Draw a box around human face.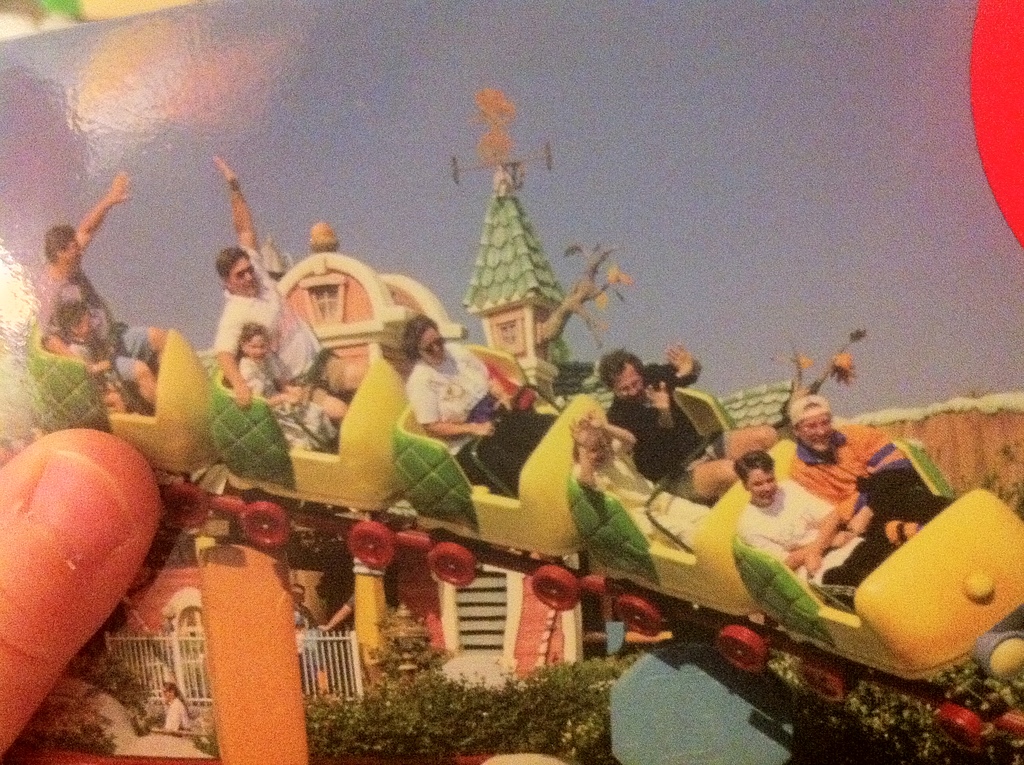
[x1=244, y1=333, x2=267, y2=362].
